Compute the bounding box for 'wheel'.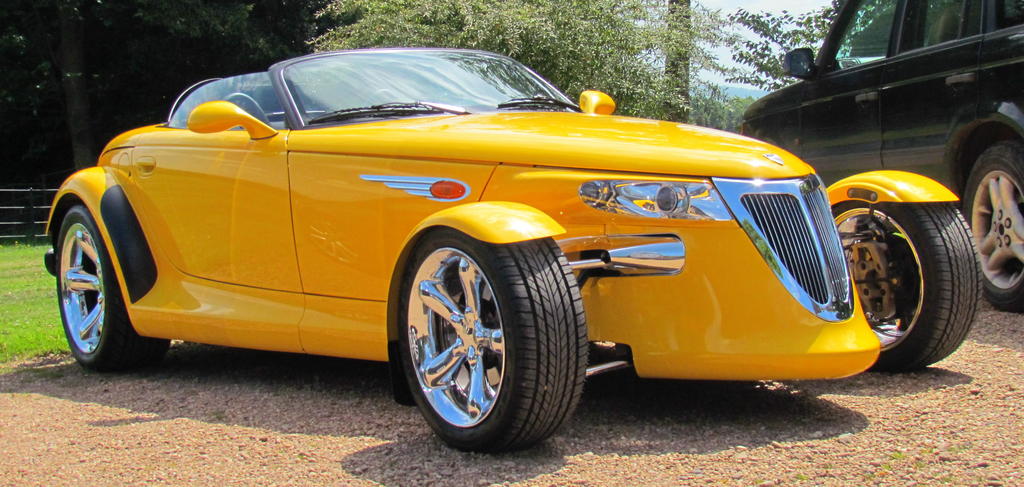
398, 226, 584, 453.
